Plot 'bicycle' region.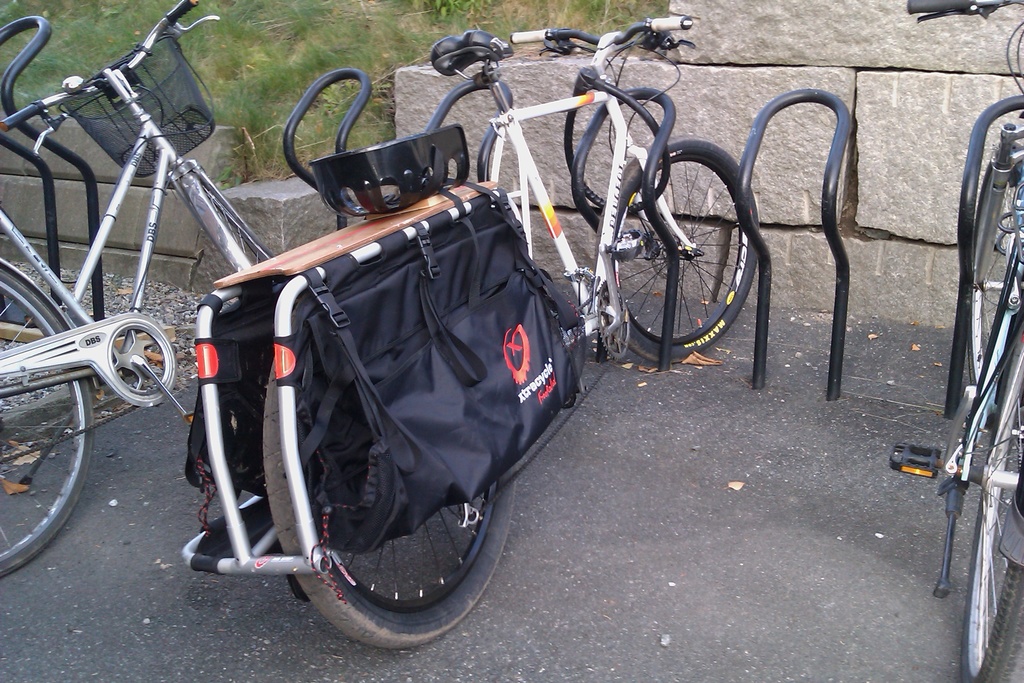
Plotted at region(908, 0, 1023, 682).
